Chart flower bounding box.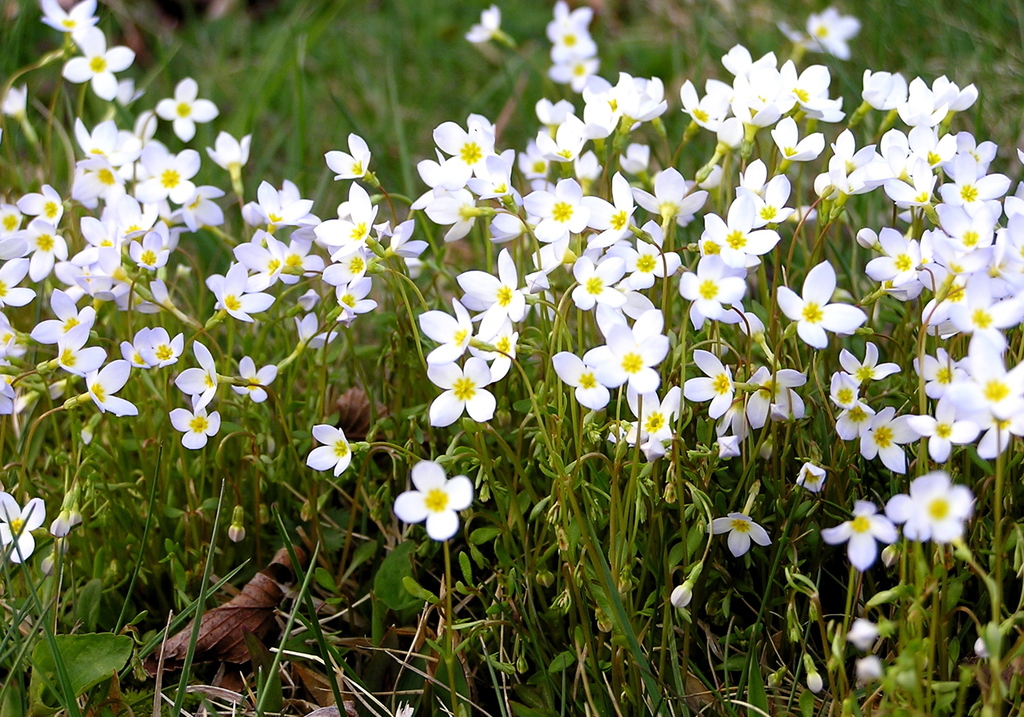
Charted: {"x1": 844, "y1": 617, "x2": 880, "y2": 646}.
